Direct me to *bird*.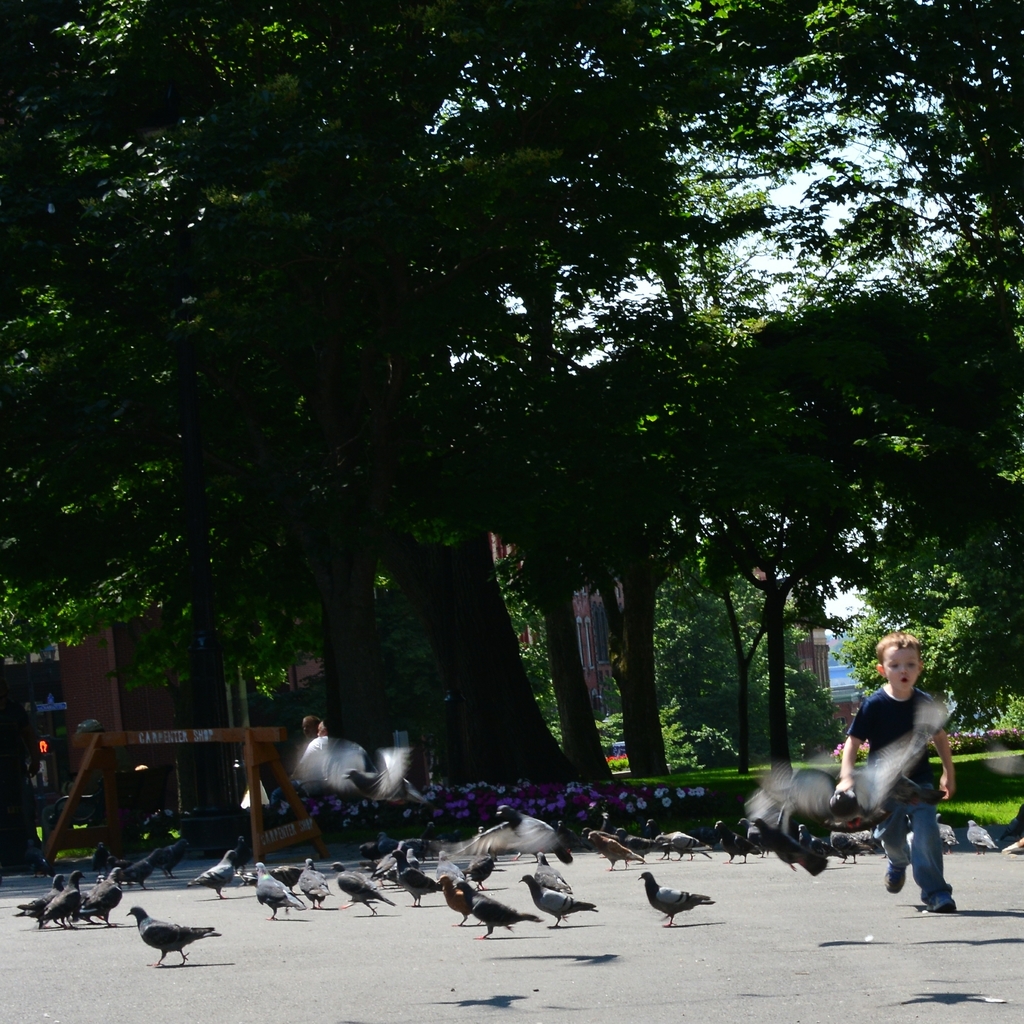
Direction: {"left": 183, "top": 845, "right": 239, "bottom": 903}.
